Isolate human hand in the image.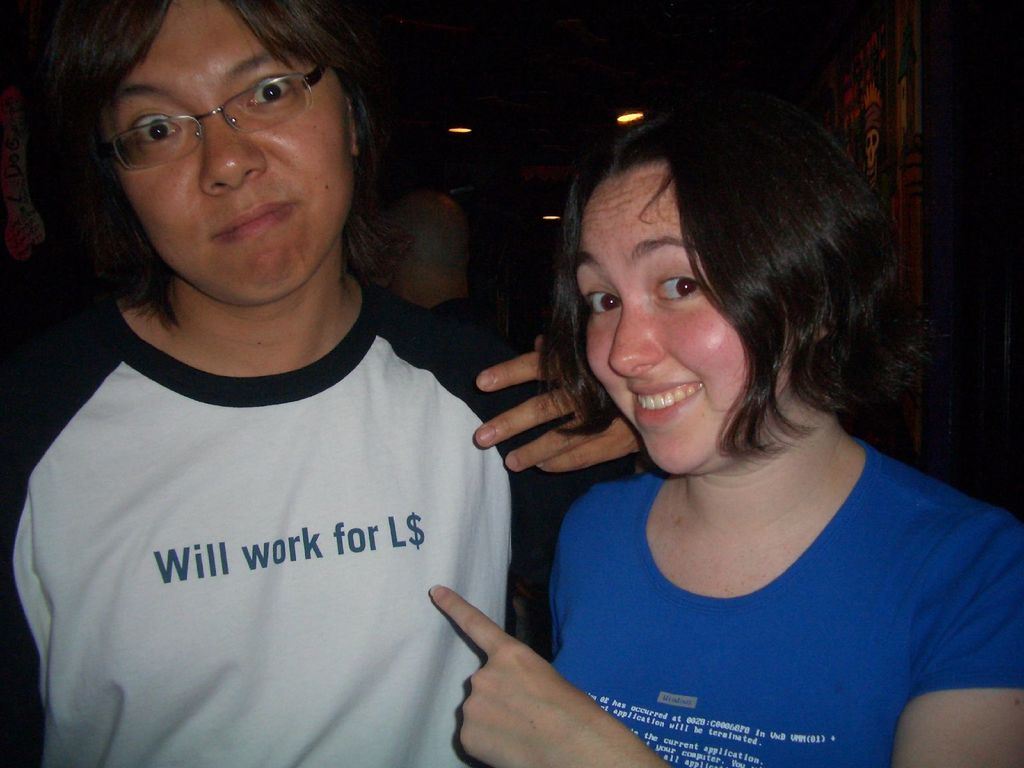
Isolated region: bbox=[432, 593, 594, 760].
